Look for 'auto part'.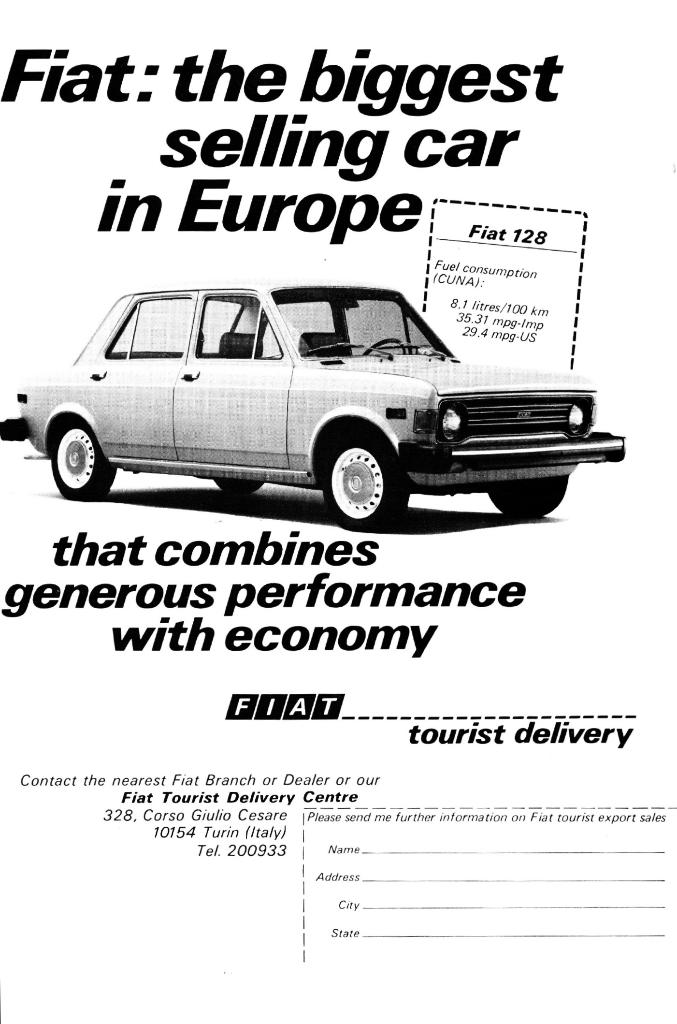
Found: box=[363, 337, 404, 353].
